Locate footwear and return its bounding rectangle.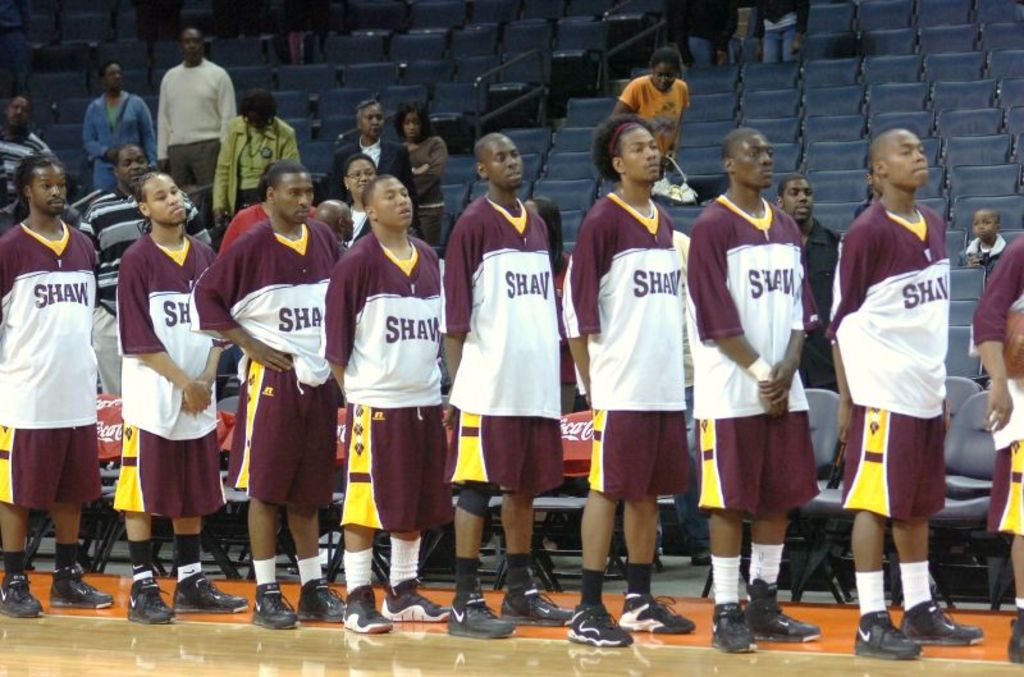
Rect(381, 582, 449, 623).
